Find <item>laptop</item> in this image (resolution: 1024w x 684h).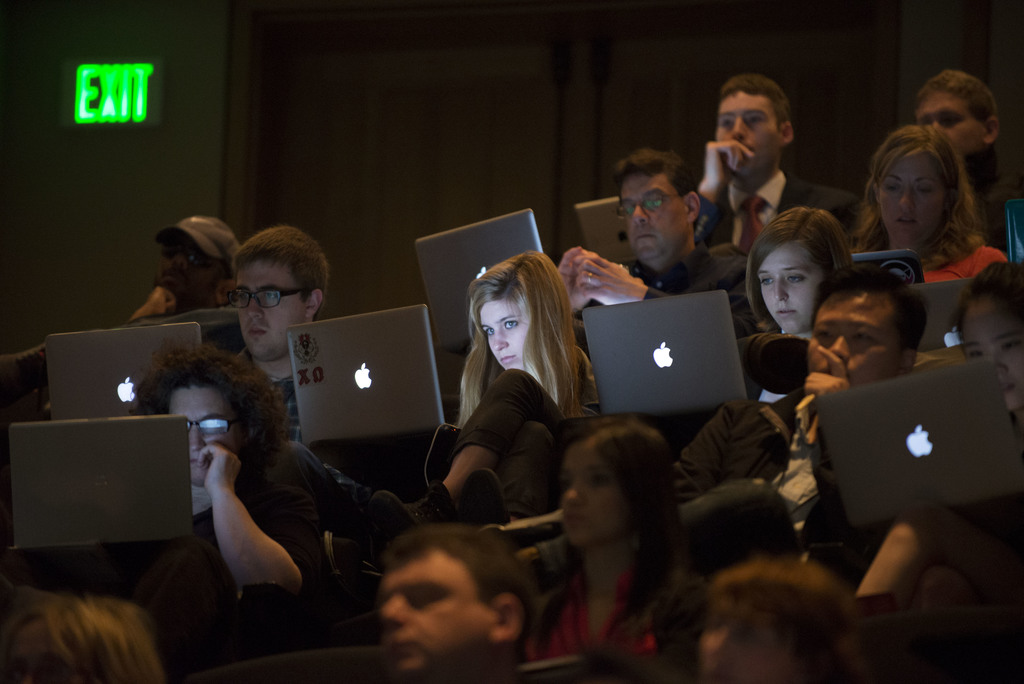
415/206/544/352.
